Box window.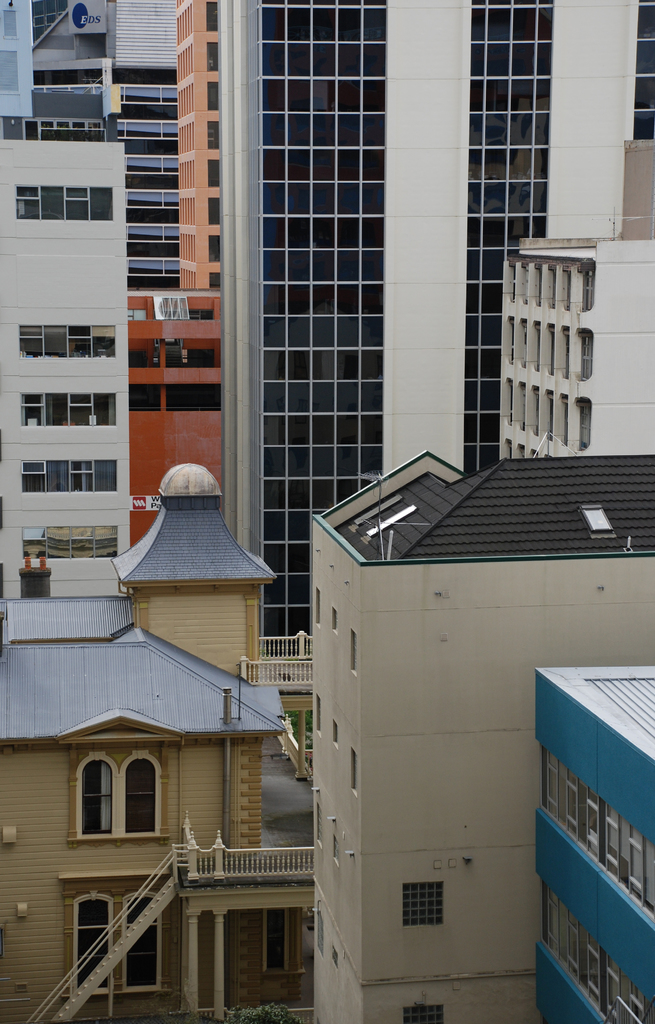
region(13, 188, 118, 223).
